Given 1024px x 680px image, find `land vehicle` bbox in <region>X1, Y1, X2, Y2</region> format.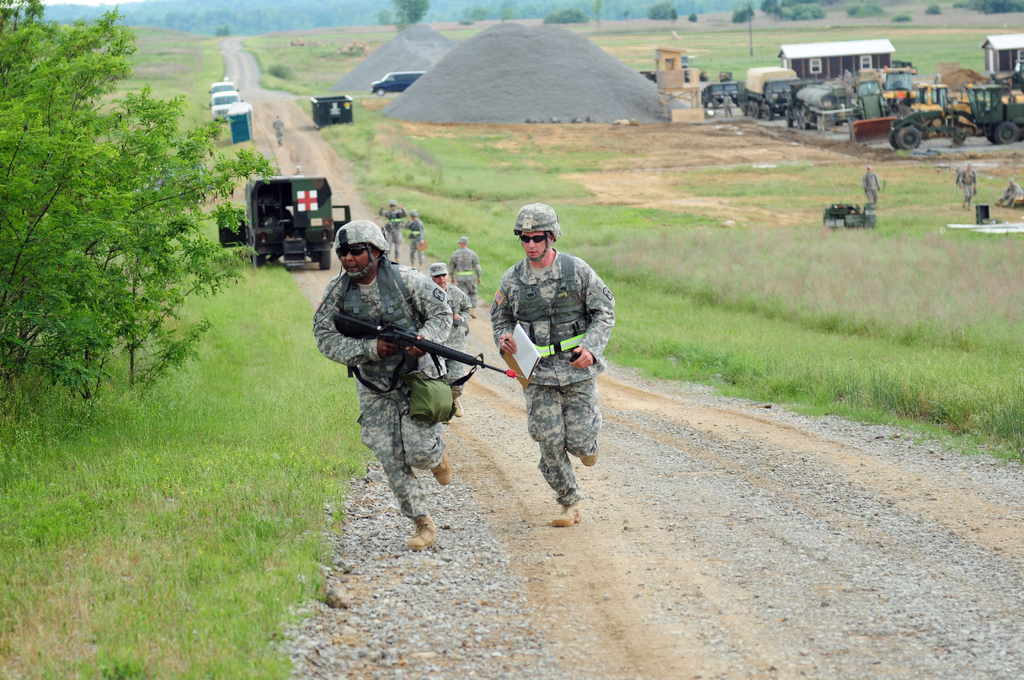
<region>713, 77, 743, 105</region>.
